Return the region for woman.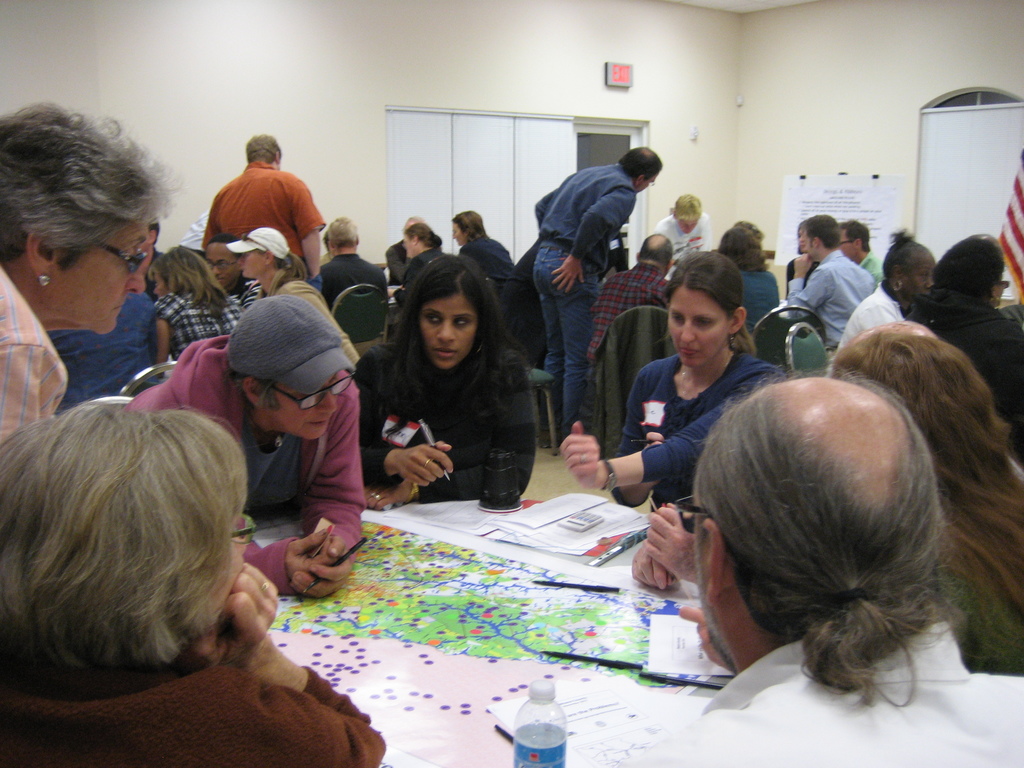
(x1=715, y1=223, x2=779, y2=331).
